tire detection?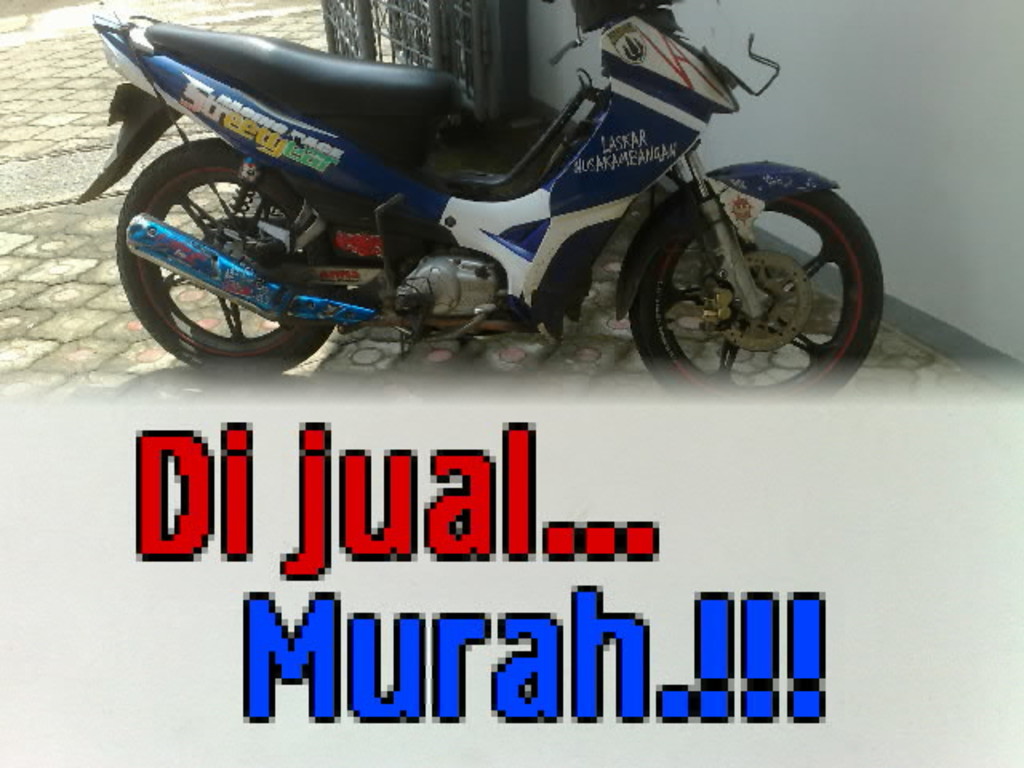
region(115, 139, 346, 378)
